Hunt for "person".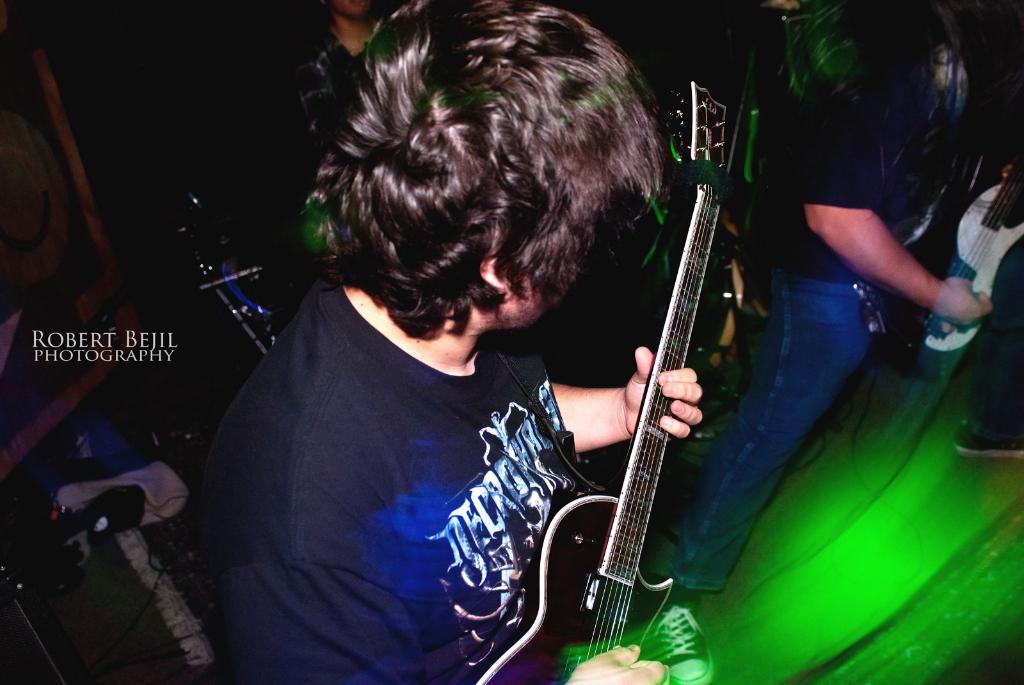
Hunted down at [189,11,678,684].
